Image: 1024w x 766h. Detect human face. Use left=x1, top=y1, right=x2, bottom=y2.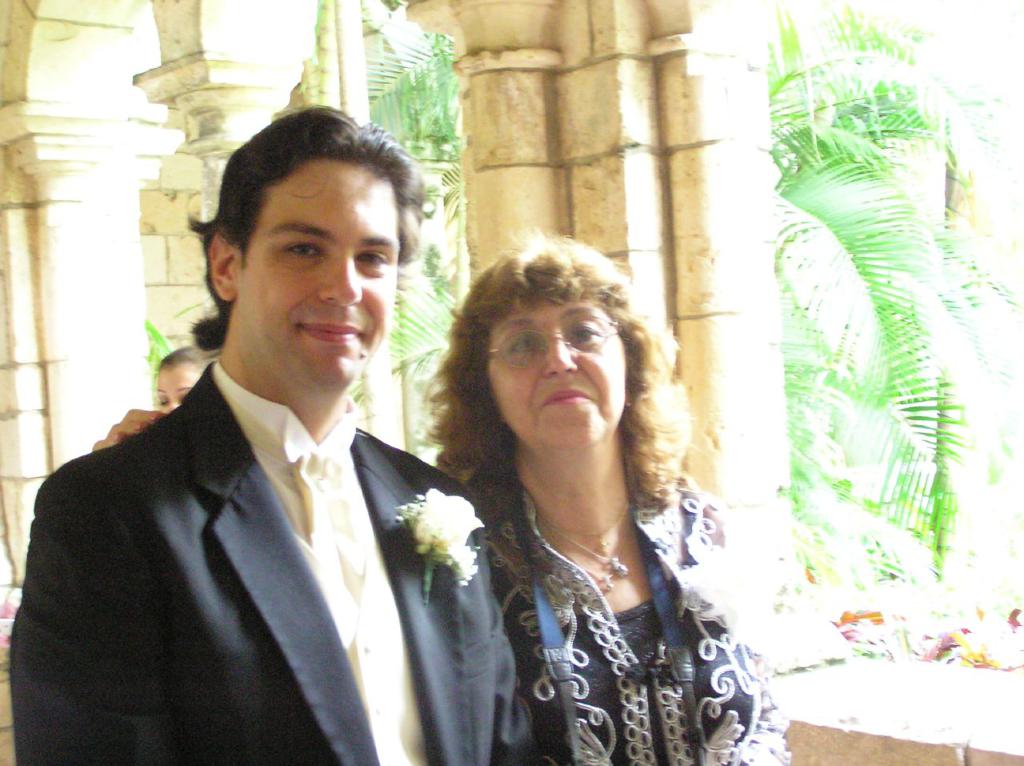
left=154, top=370, right=194, bottom=408.
